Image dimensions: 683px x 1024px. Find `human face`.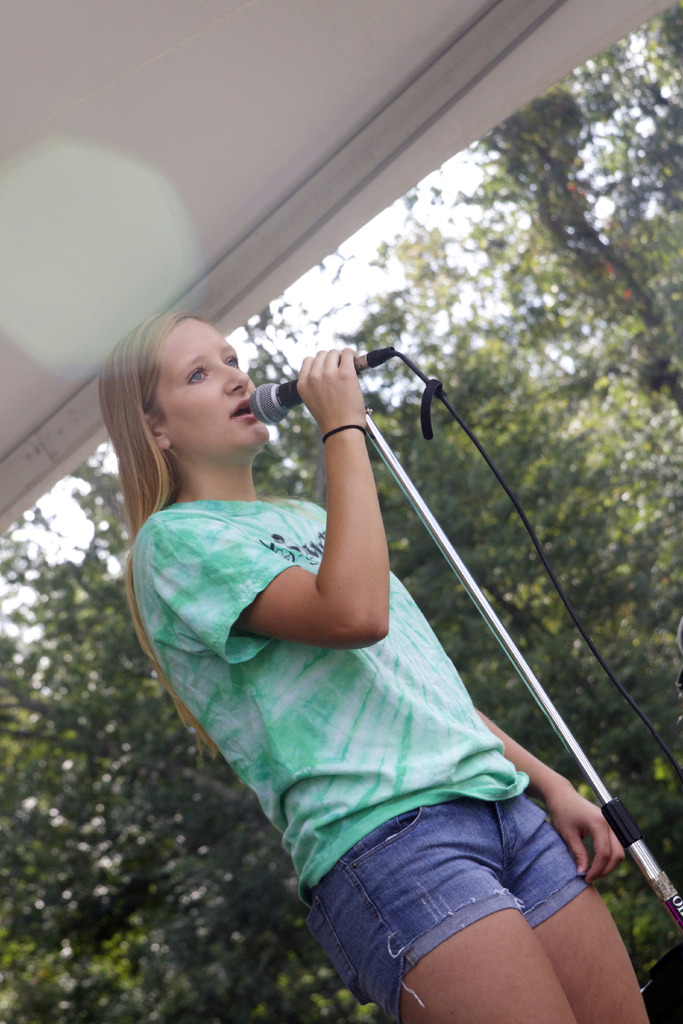
detection(153, 321, 272, 451).
